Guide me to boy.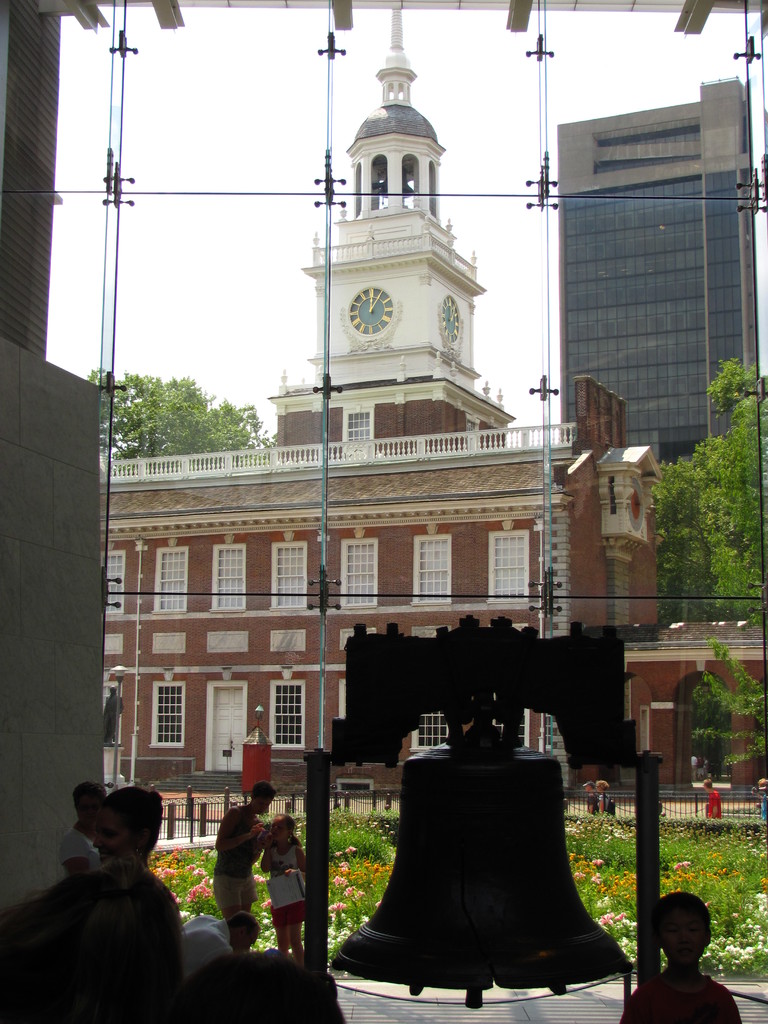
Guidance: (x1=618, y1=888, x2=742, y2=1023).
